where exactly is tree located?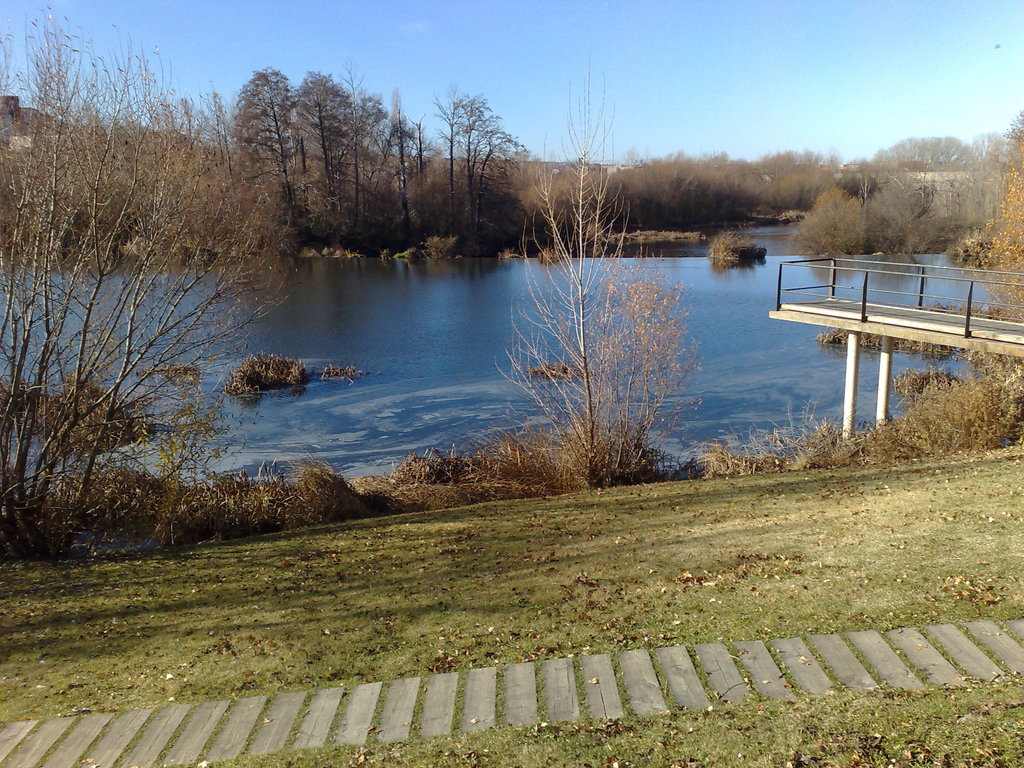
Its bounding box is [0,0,275,564].
